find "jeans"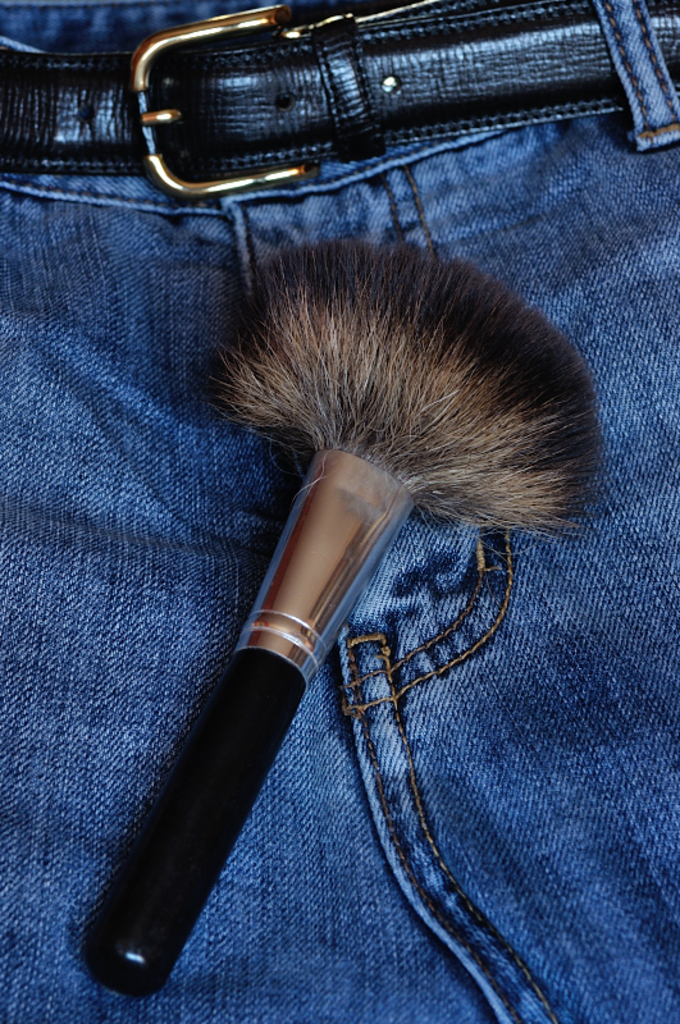
bbox=[0, 0, 679, 1023]
